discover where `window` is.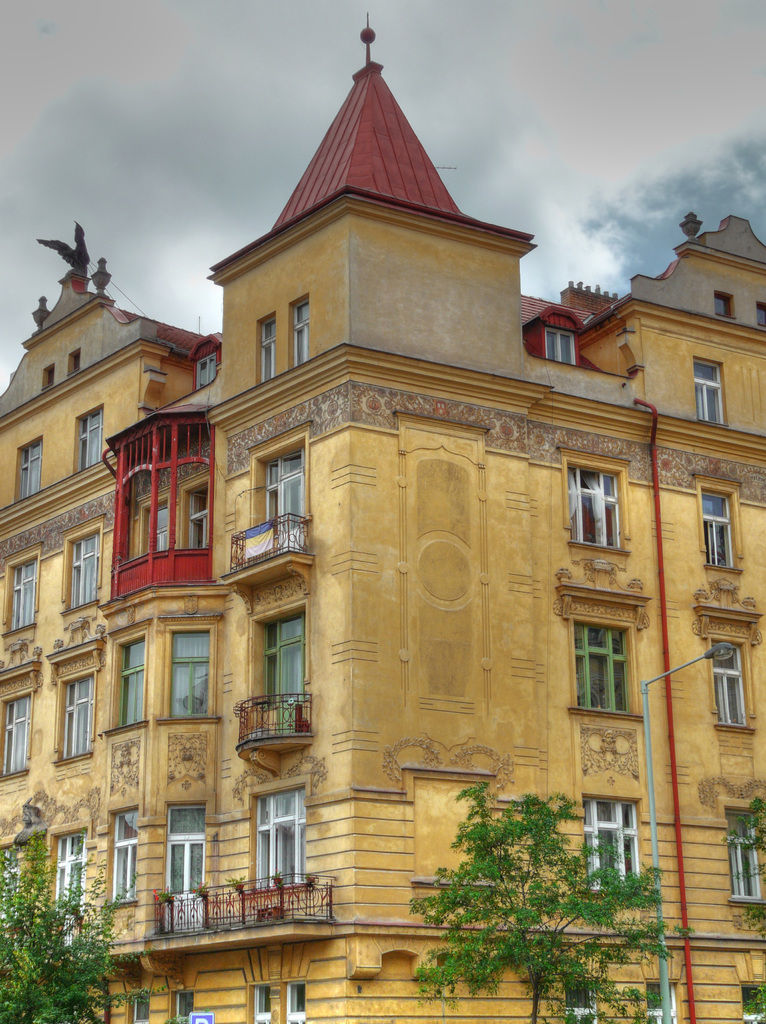
Discovered at 76, 403, 106, 469.
